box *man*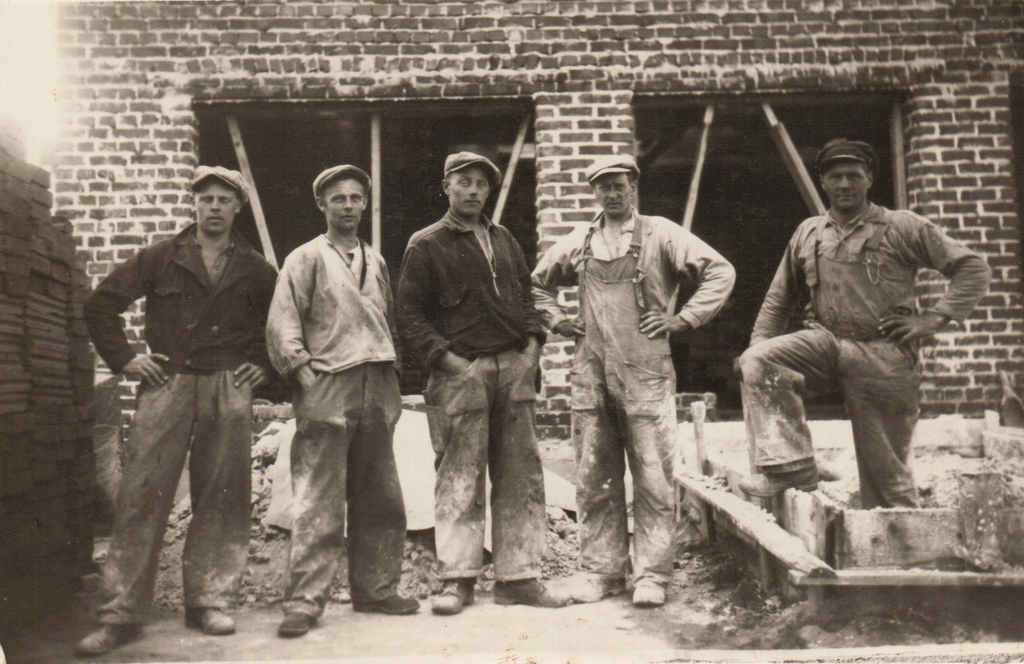
Rect(75, 160, 268, 657)
